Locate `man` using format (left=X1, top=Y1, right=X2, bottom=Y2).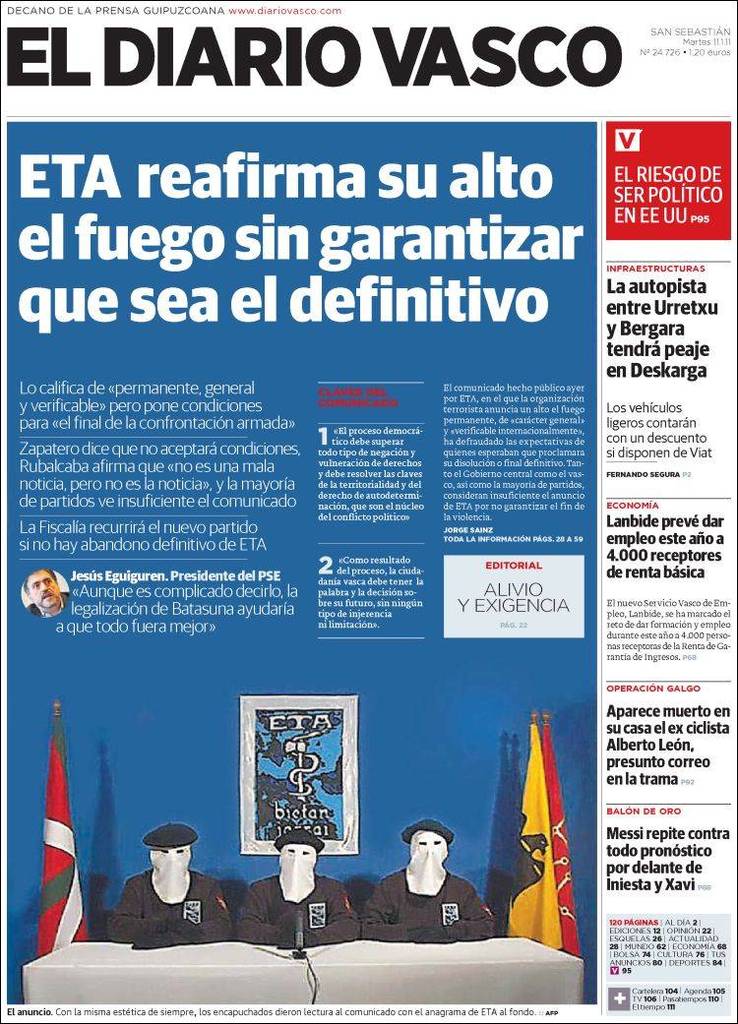
(left=106, top=821, right=230, bottom=949).
